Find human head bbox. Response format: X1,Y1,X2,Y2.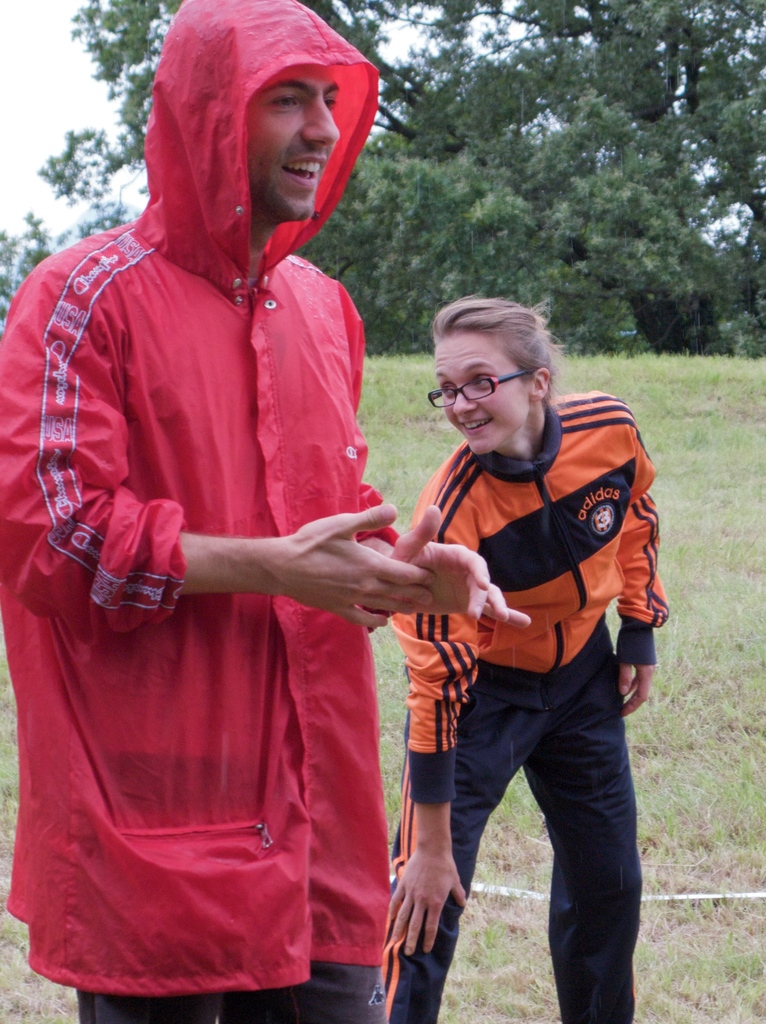
155,0,339,223.
